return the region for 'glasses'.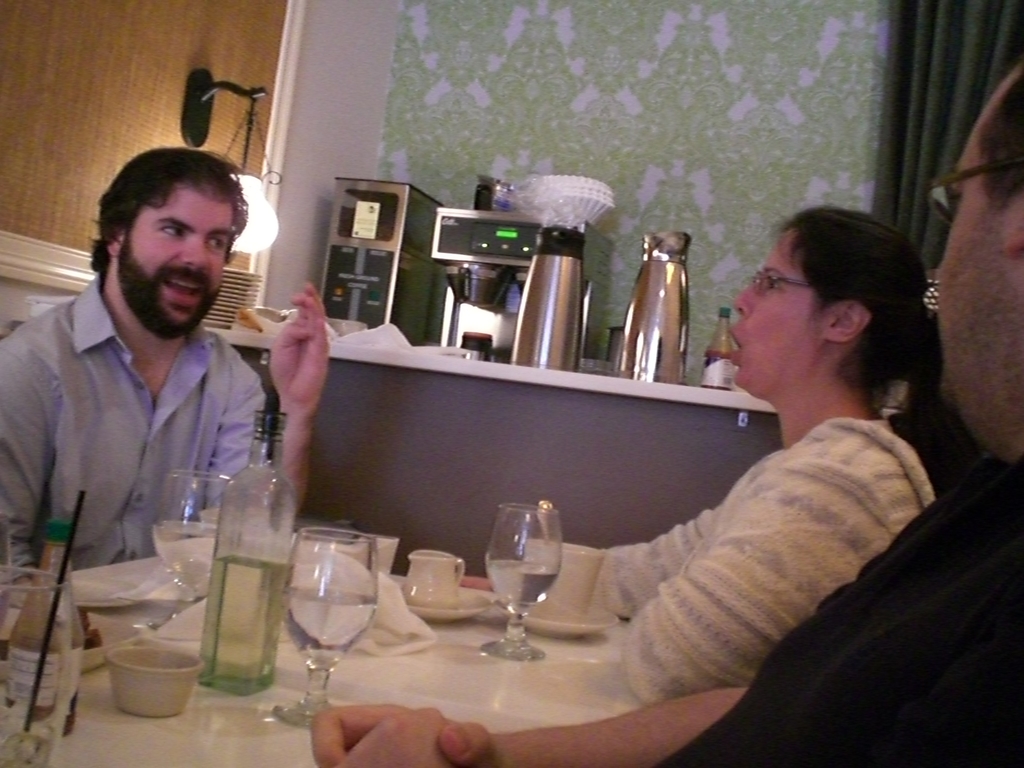
locate(749, 266, 812, 301).
